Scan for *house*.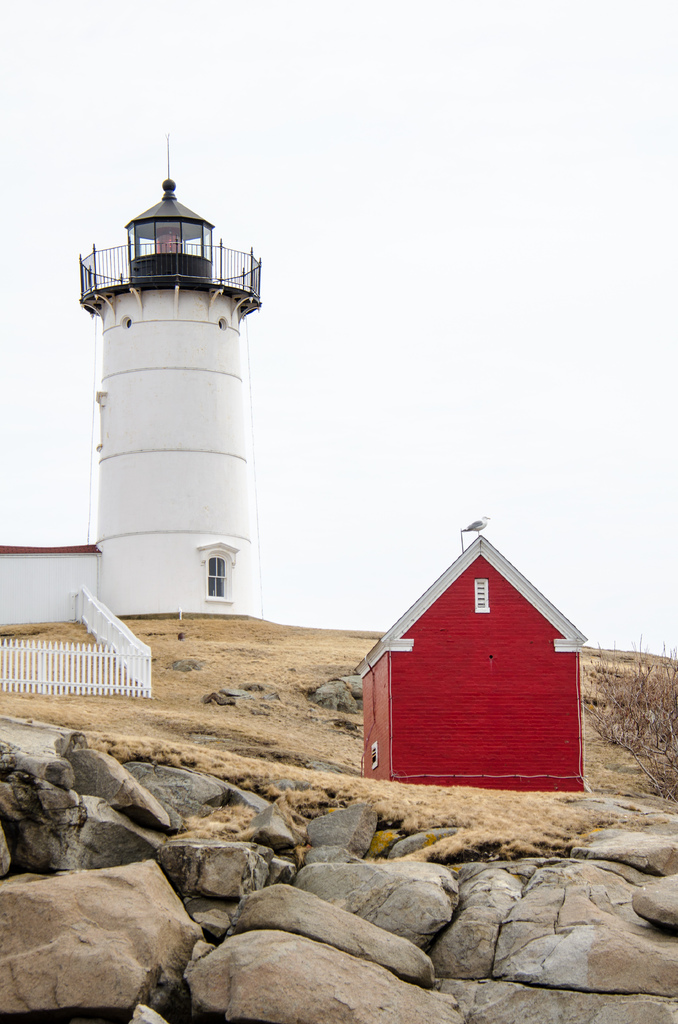
Scan result: (0,145,270,631).
